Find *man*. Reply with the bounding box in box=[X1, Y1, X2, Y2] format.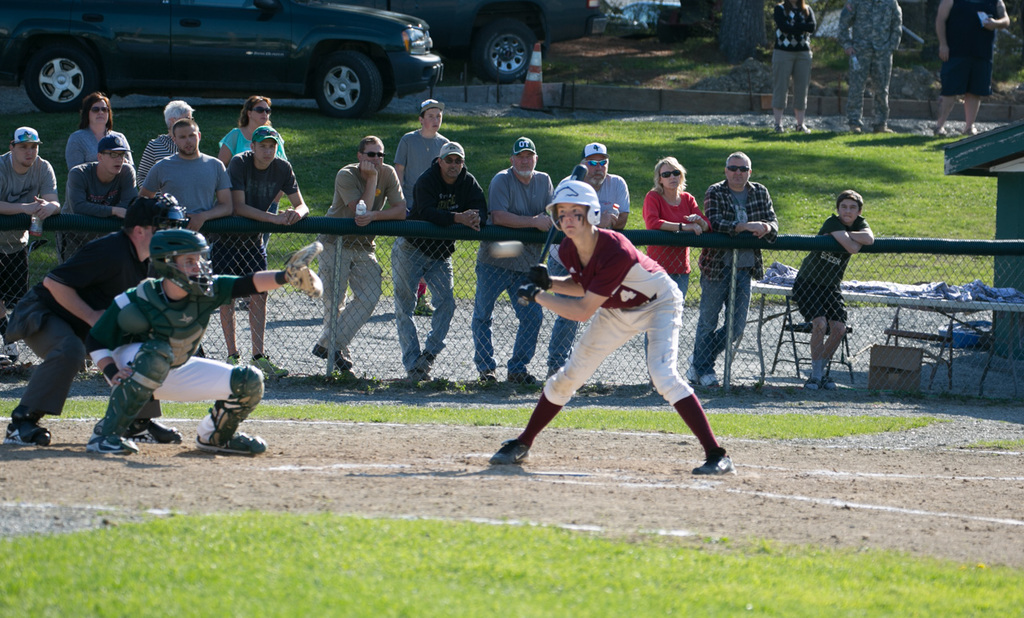
box=[309, 136, 405, 380].
